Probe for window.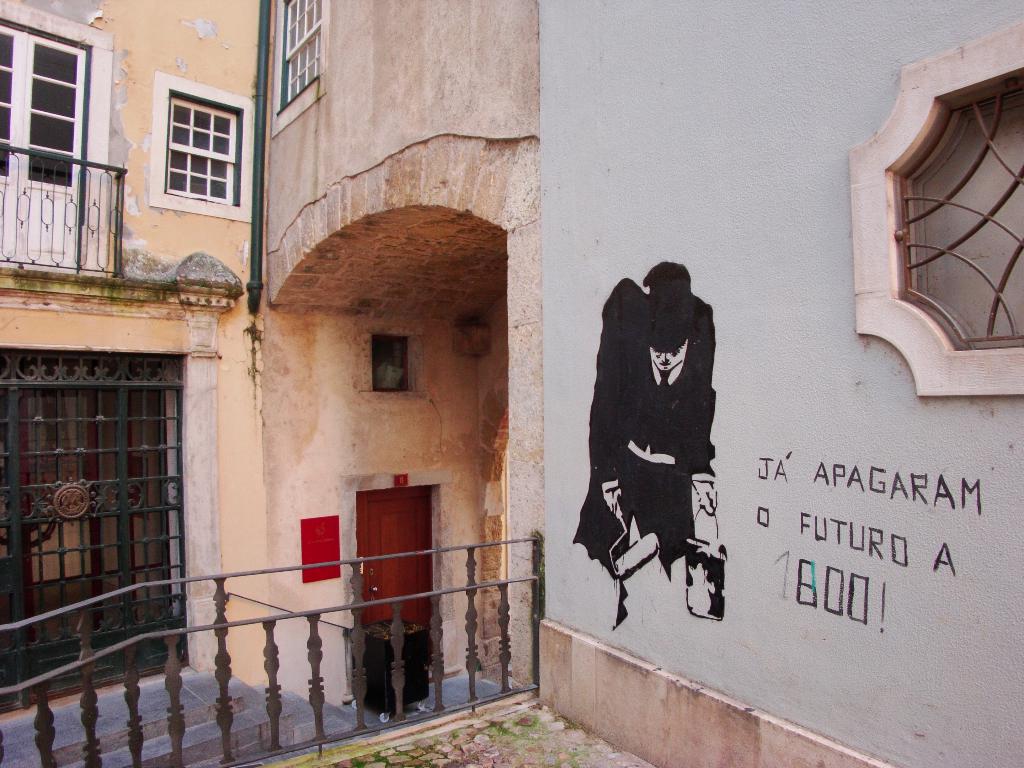
Probe result: (x1=892, y1=85, x2=1021, y2=344).
